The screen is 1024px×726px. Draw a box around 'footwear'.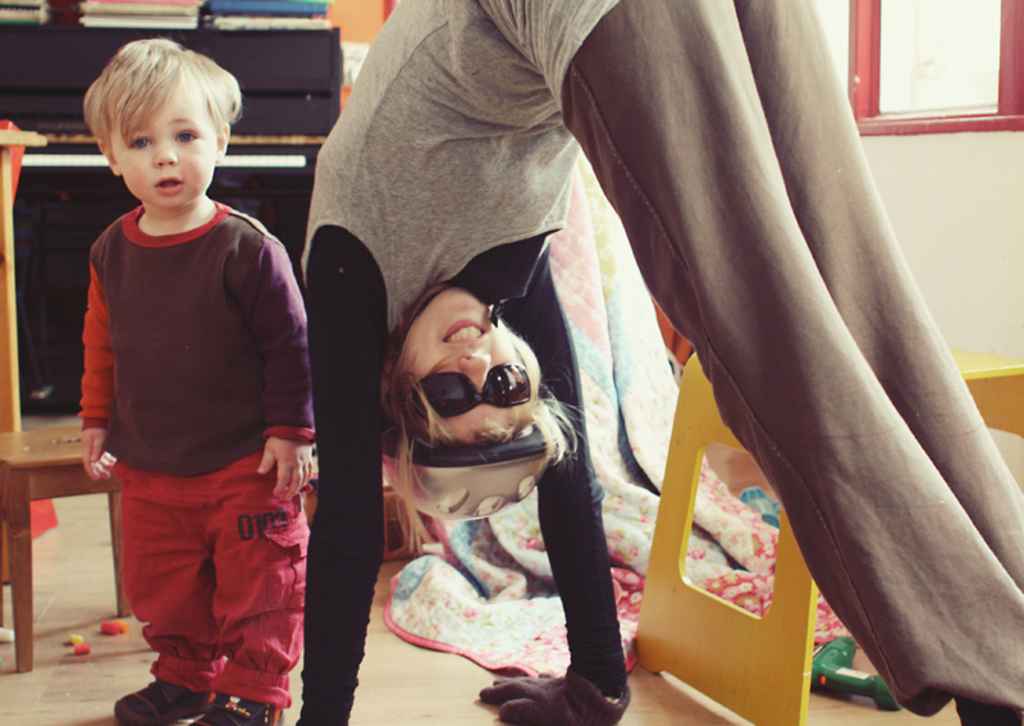
[x1=119, y1=681, x2=215, y2=725].
